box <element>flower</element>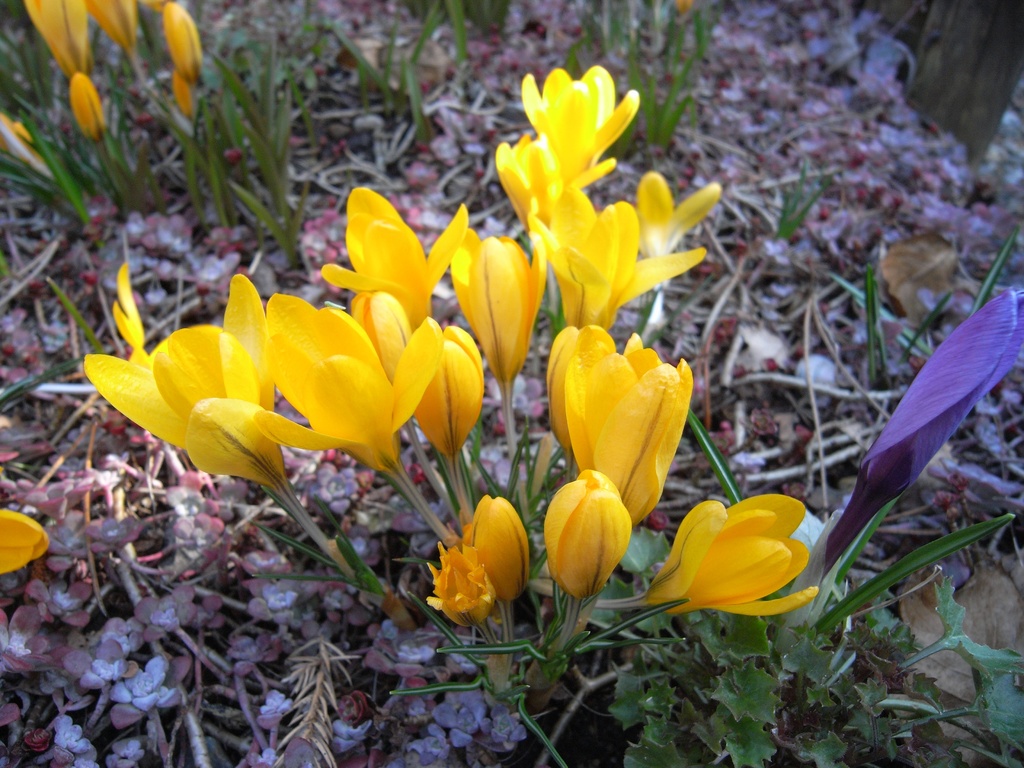
(802,284,1023,599)
